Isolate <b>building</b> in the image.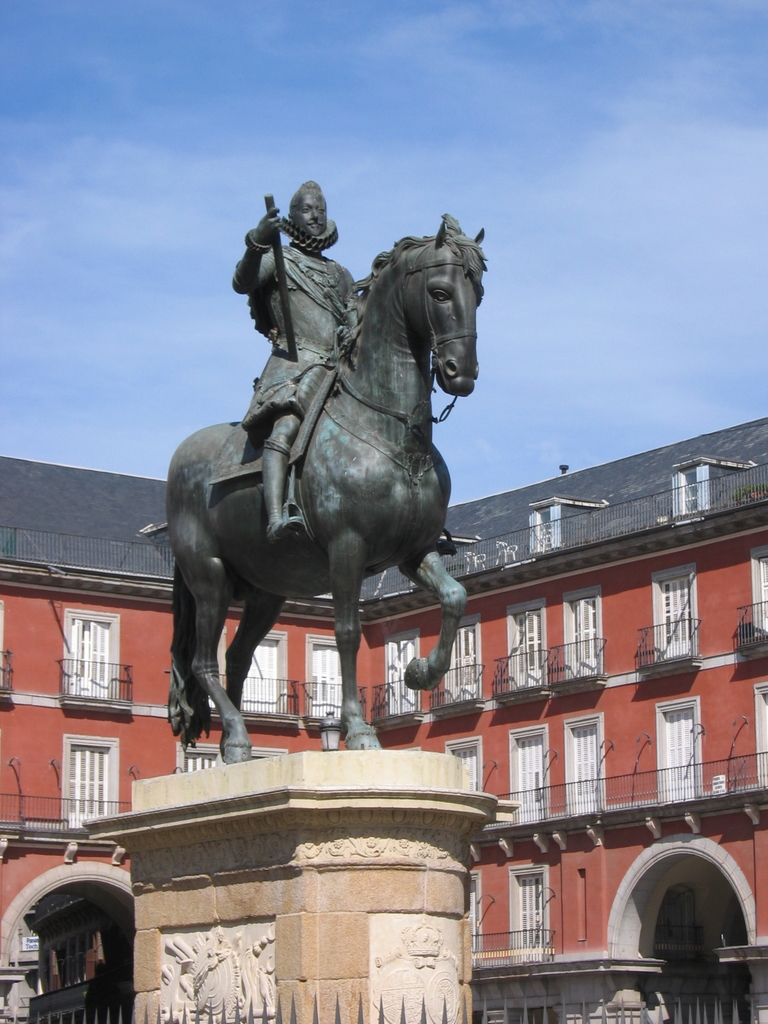
Isolated region: left=0, top=412, right=767, bottom=1021.
